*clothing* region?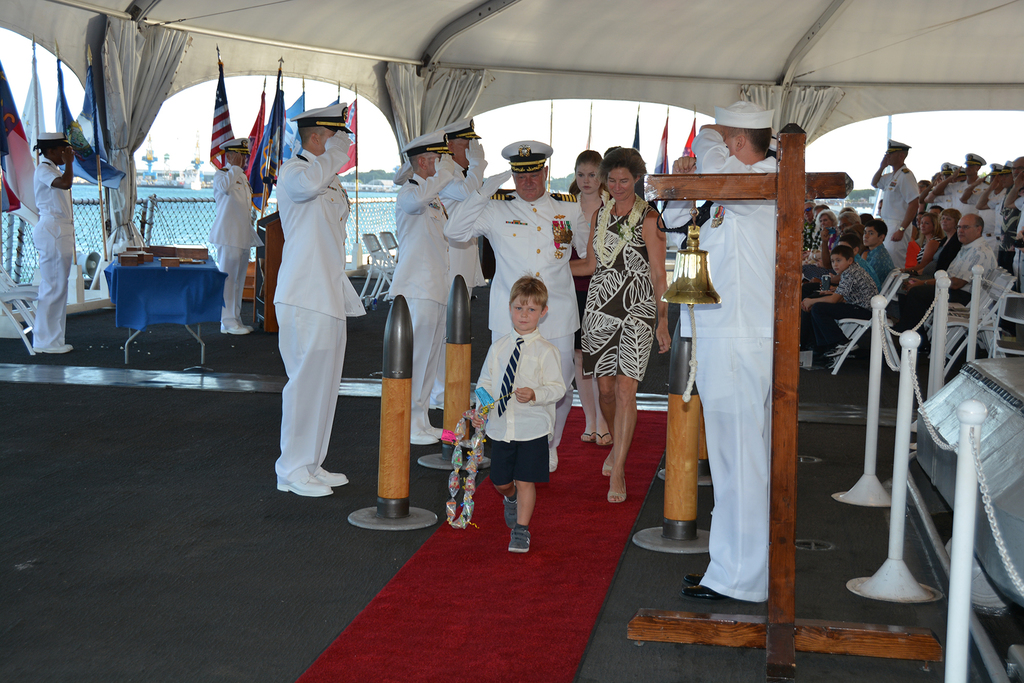
select_region(806, 226, 836, 256)
